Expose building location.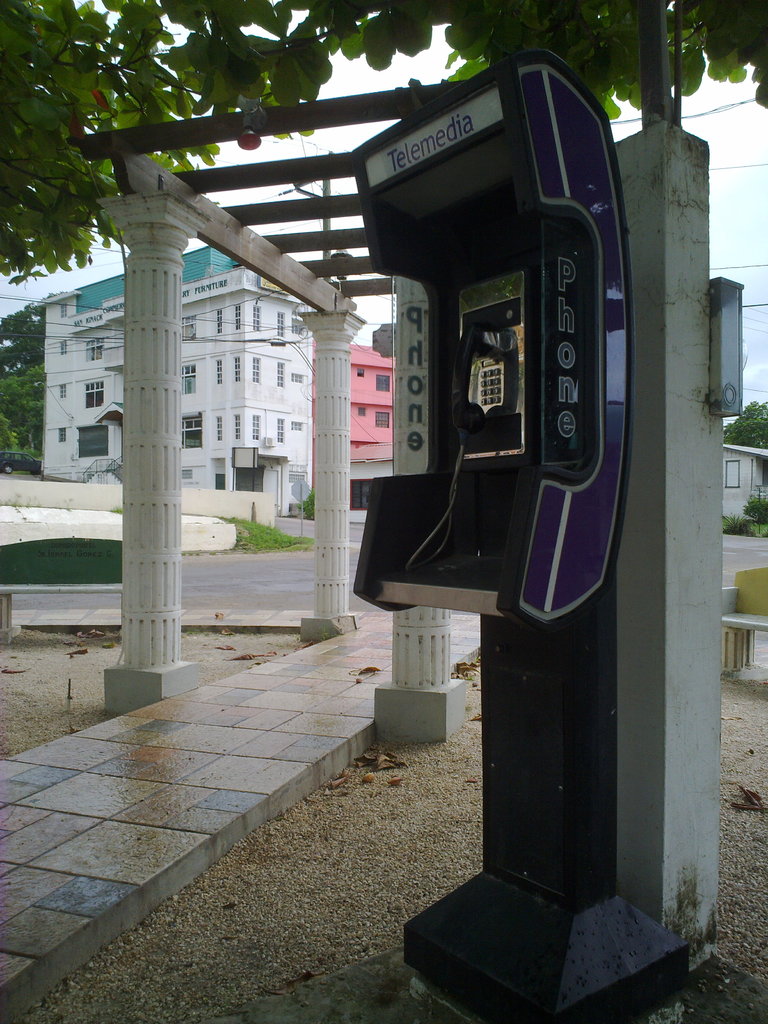
Exposed at locate(38, 243, 317, 514).
